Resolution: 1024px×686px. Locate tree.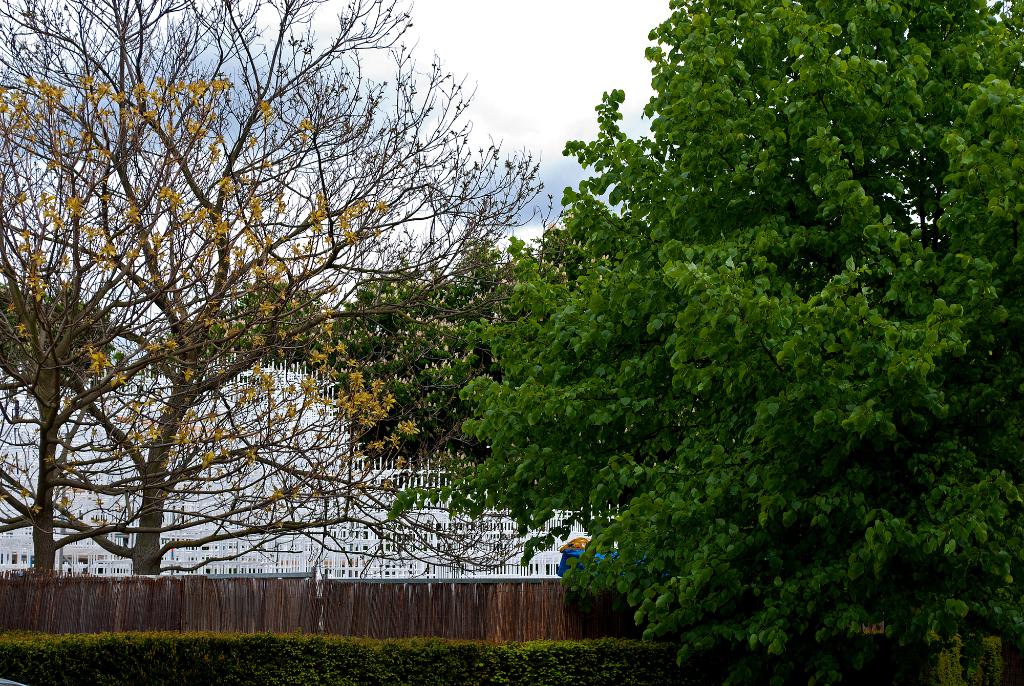
[x1=461, y1=0, x2=1023, y2=685].
